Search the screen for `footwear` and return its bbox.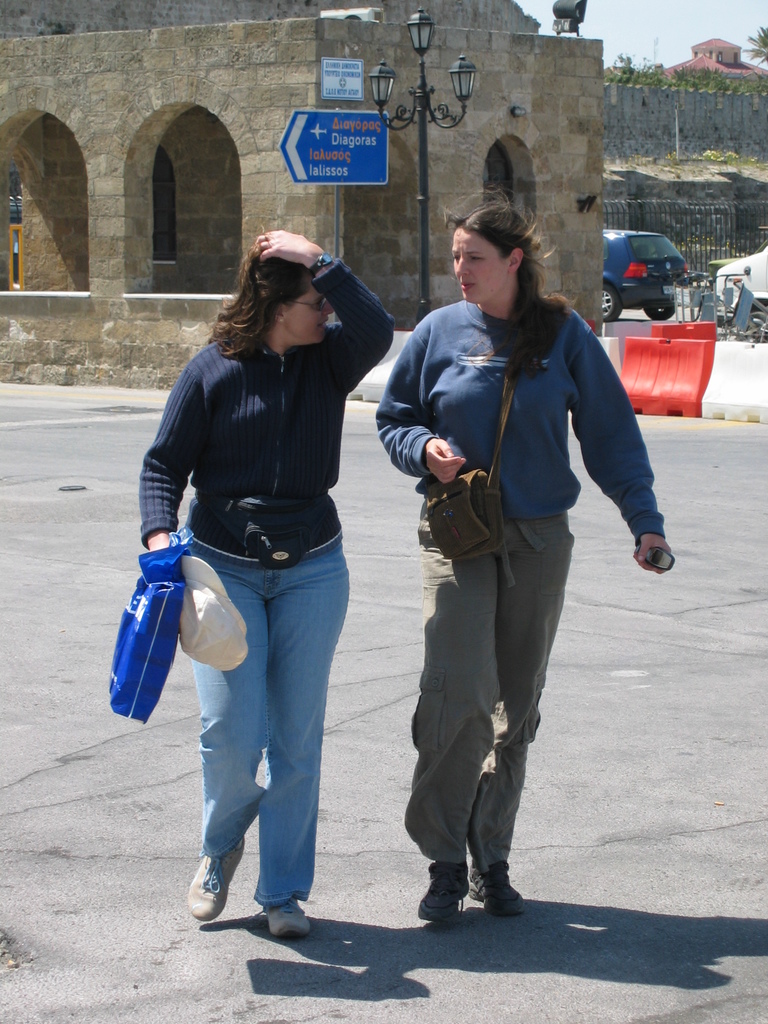
Found: x1=465, y1=865, x2=527, y2=917.
